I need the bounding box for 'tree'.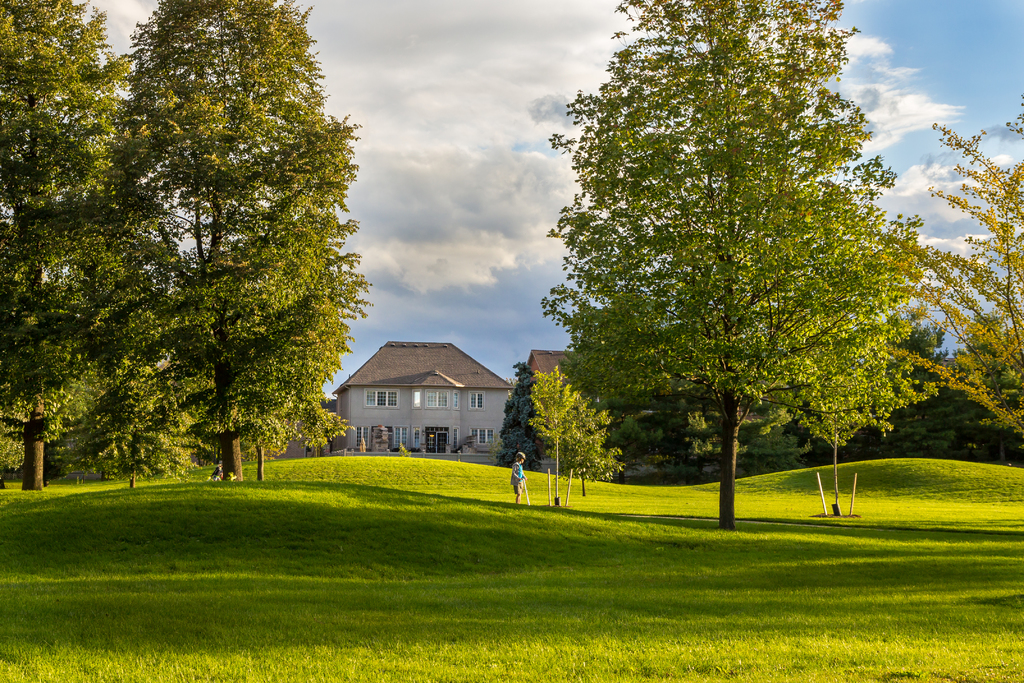
Here it is: box(0, 0, 184, 492).
